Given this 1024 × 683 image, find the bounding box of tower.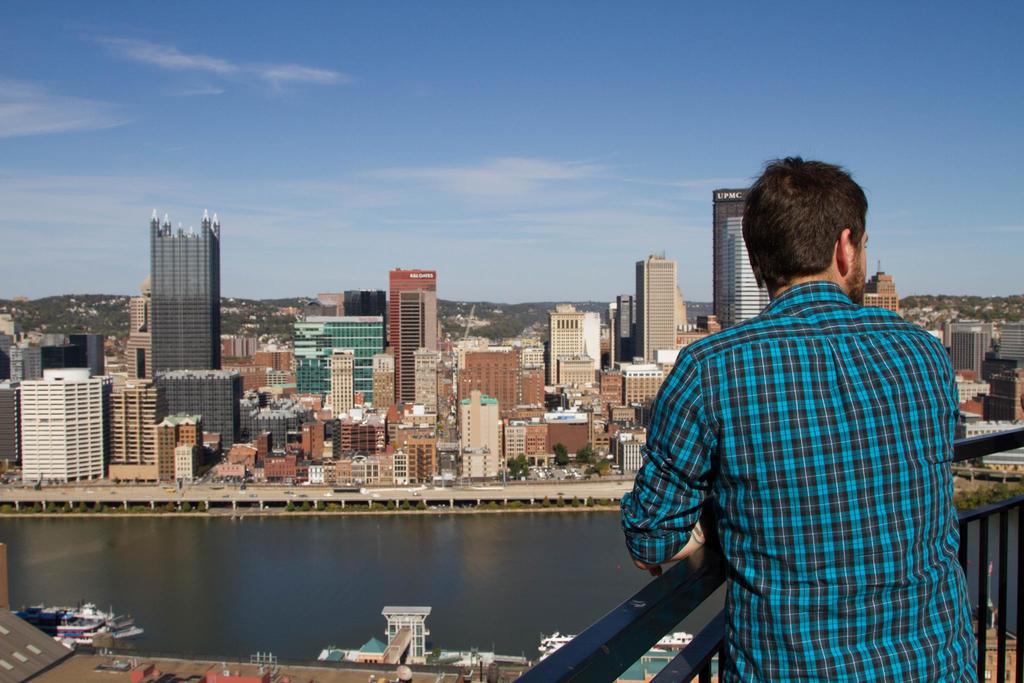
{"x1": 614, "y1": 294, "x2": 640, "y2": 364}.
